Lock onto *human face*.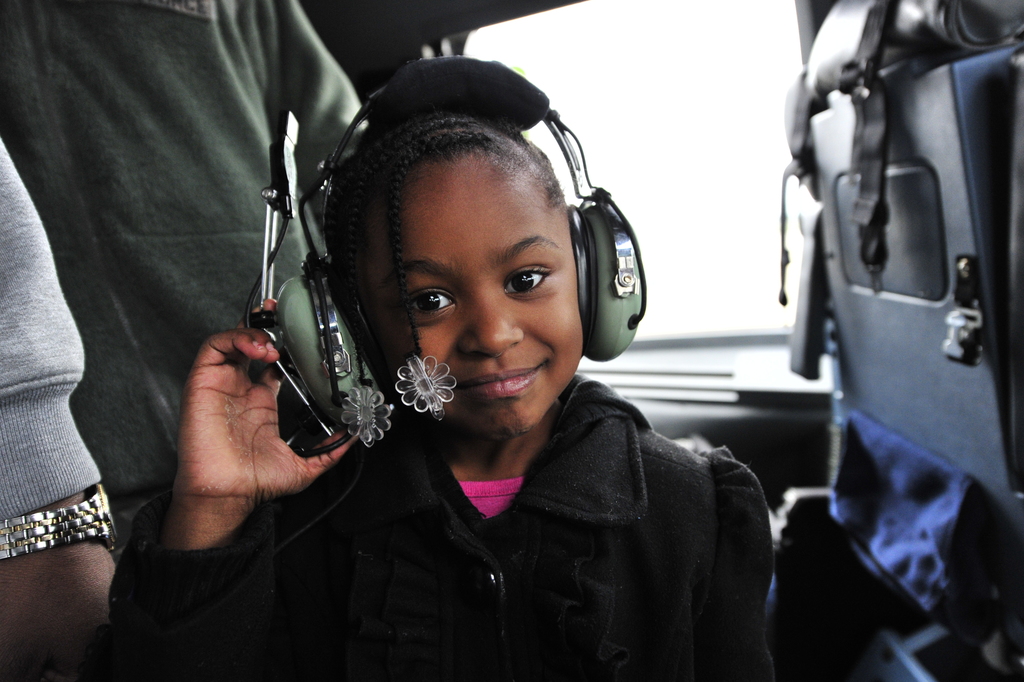
Locked: <bbox>367, 156, 580, 429</bbox>.
